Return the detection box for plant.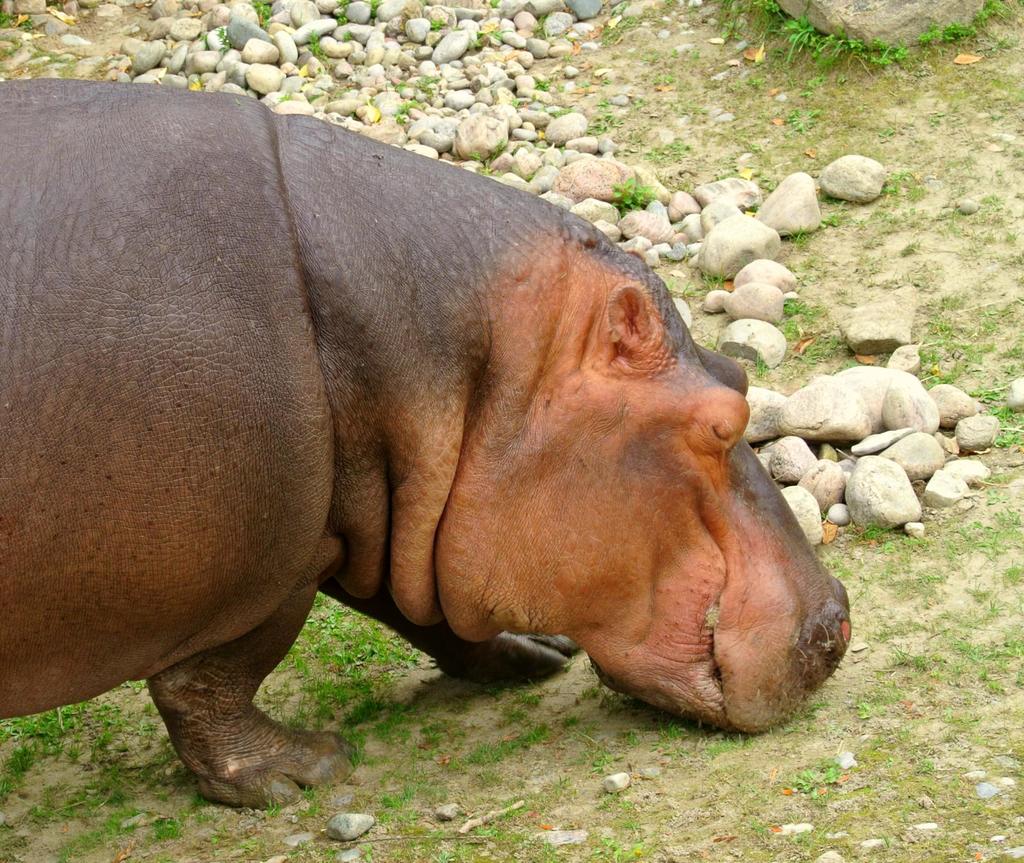
pyautogui.locateOnScreen(565, 714, 579, 726).
